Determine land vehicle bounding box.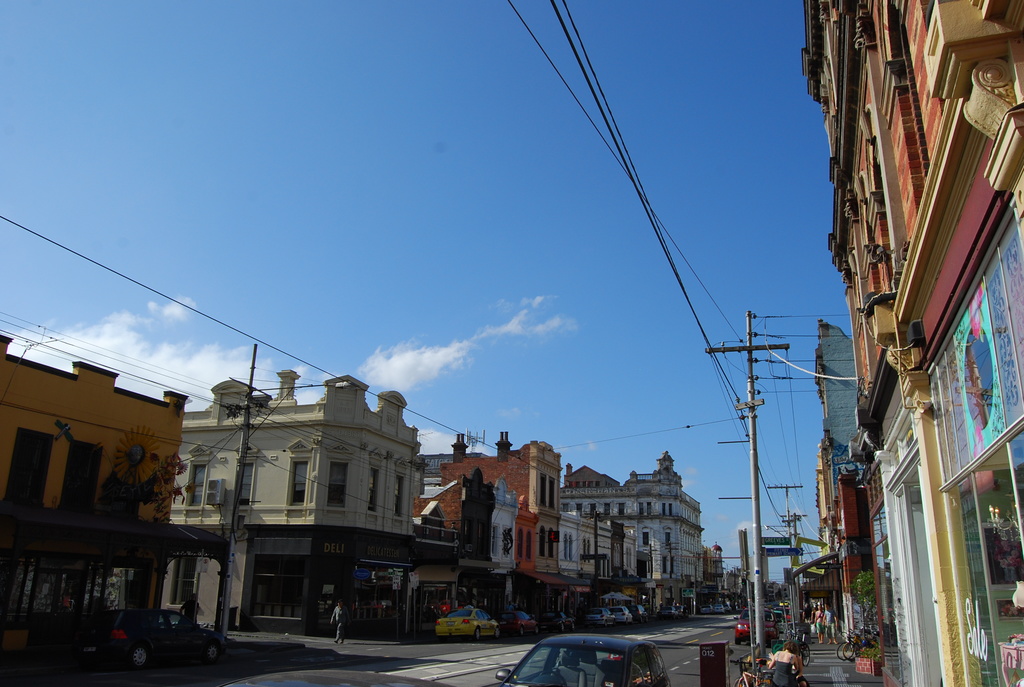
Determined: x1=730, y1=658, x2=772, y2=686.
